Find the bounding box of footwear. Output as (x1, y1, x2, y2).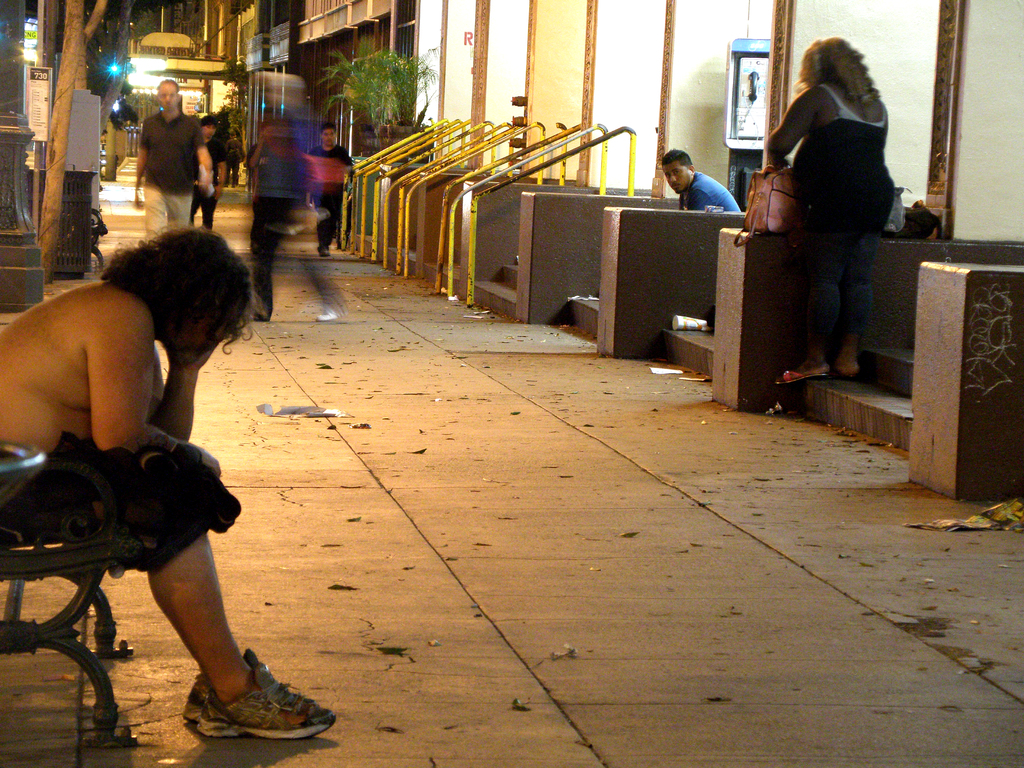
(315, 245, 329, 259).
